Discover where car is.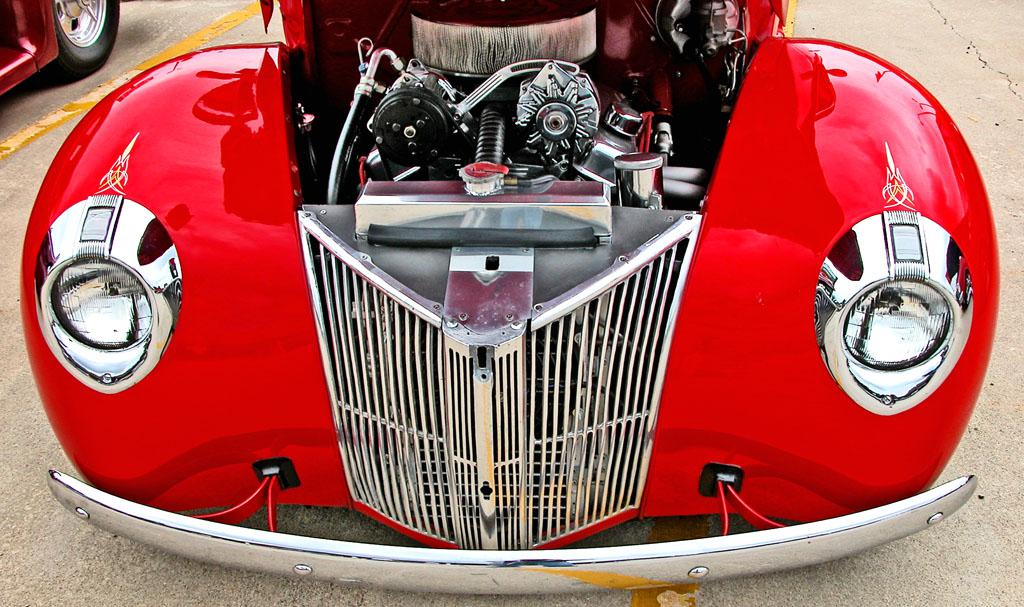
Discovered at region(0, 0, 120, 93).
